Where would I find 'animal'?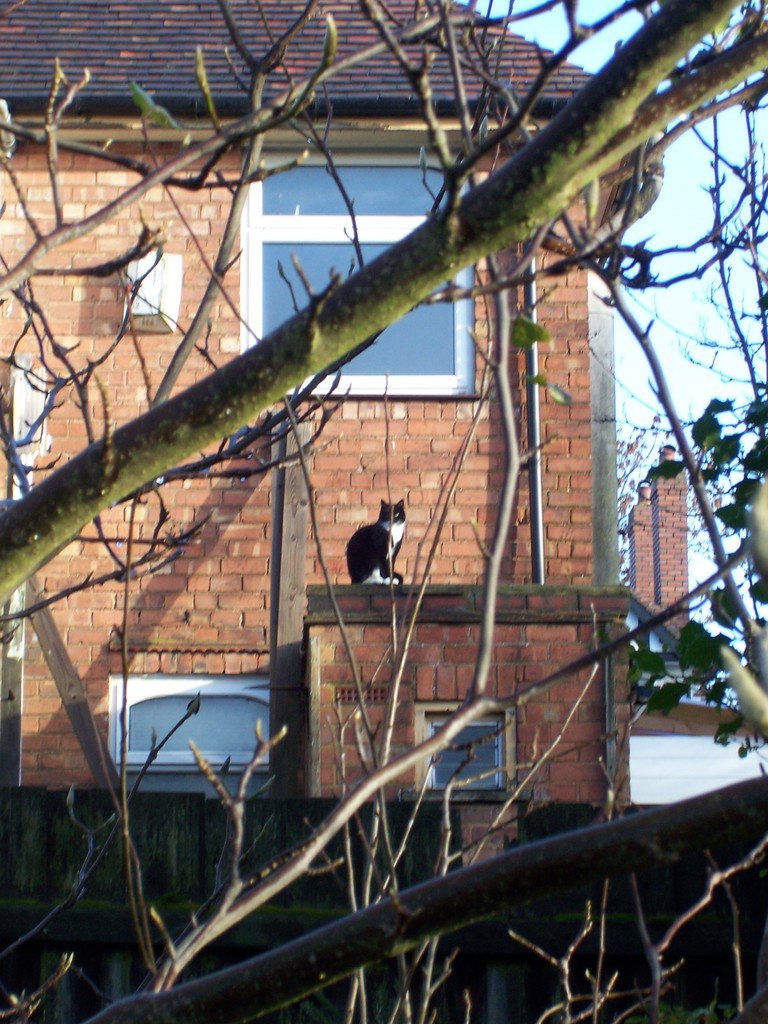
At [344, 494, 408, 584].
